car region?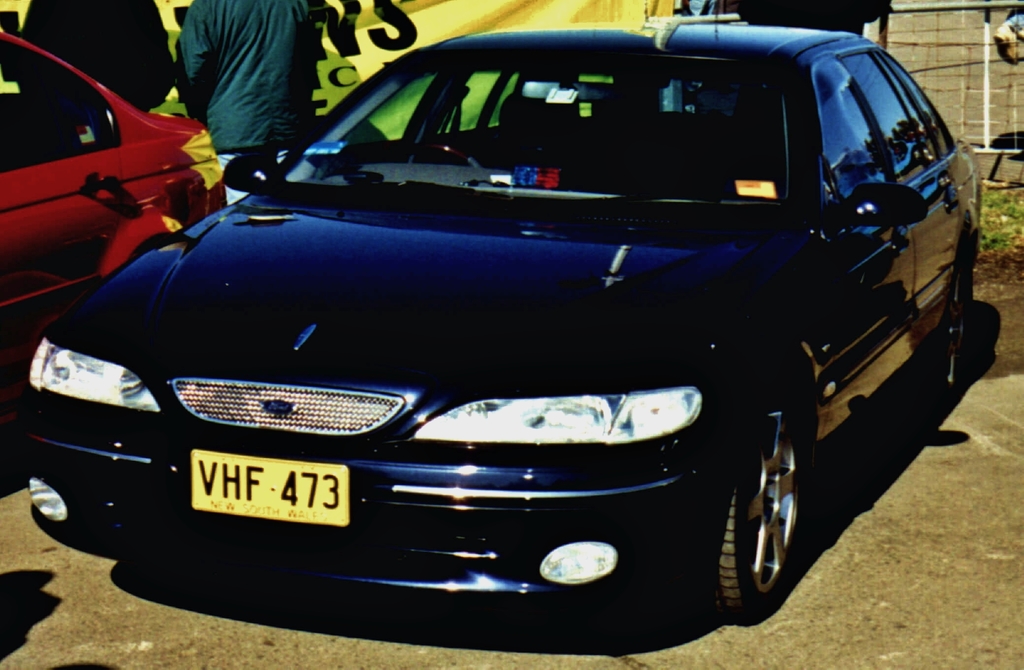
20/1/982/618
